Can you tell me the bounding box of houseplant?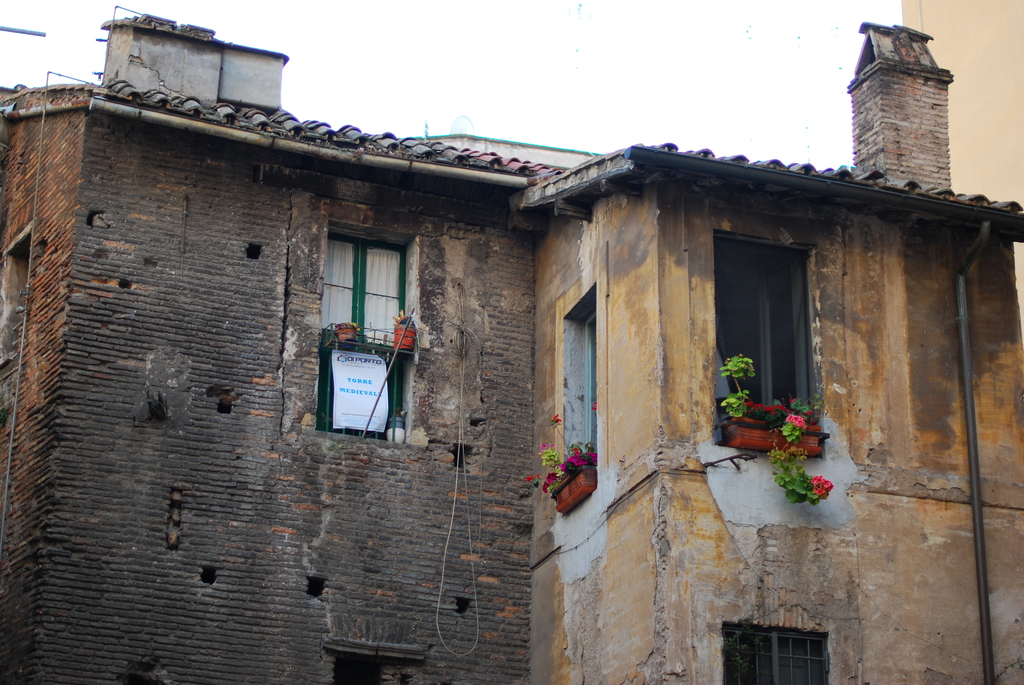
BBox(721, 354, 833, 496).
